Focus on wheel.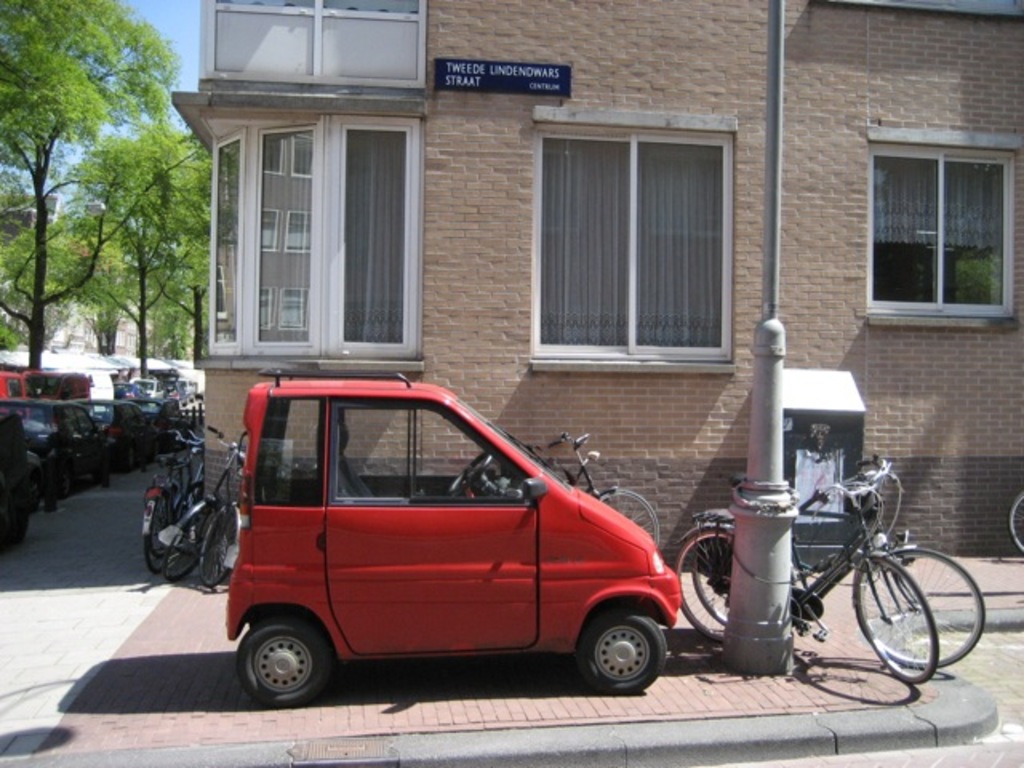
Focused at 854:549:939:680.
